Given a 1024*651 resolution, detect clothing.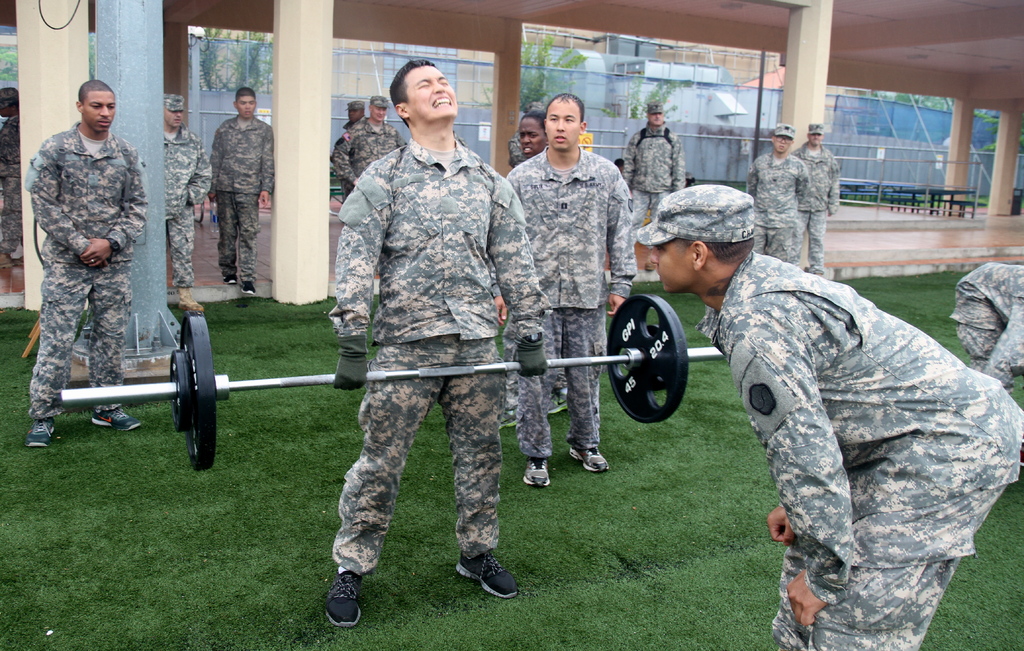
<region>308, 70, 531, 586</region>.
